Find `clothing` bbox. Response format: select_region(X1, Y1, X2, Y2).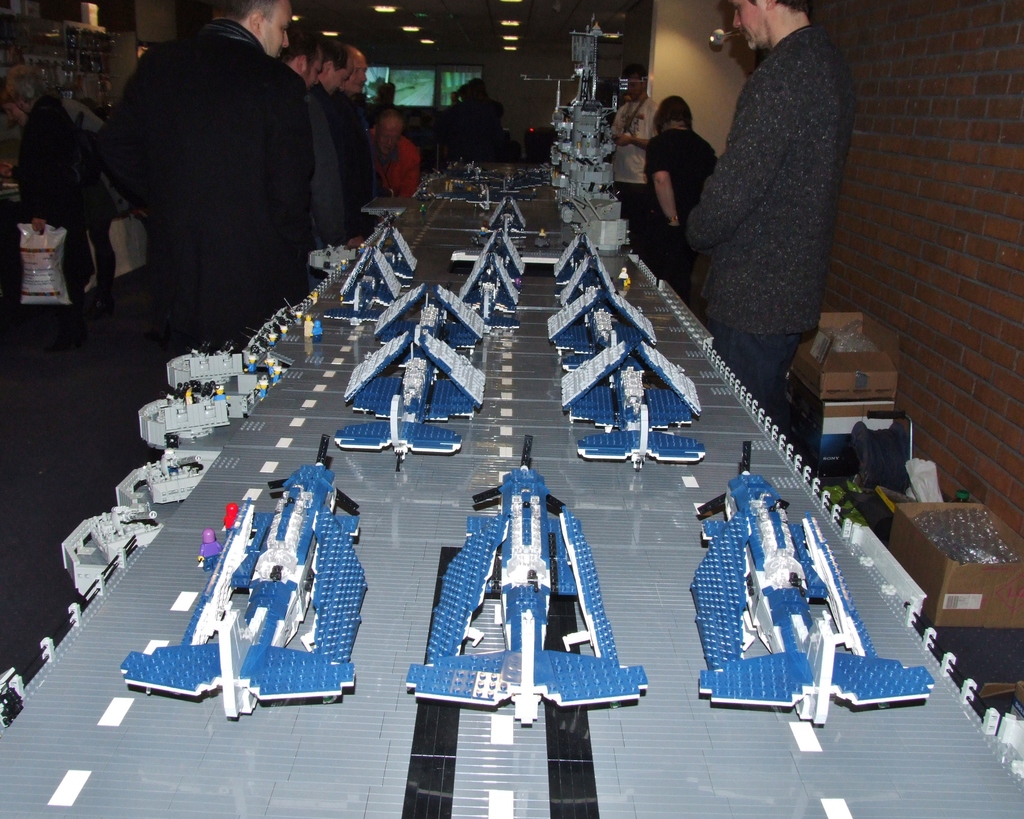
select_region(80, 2, 346, 335).
